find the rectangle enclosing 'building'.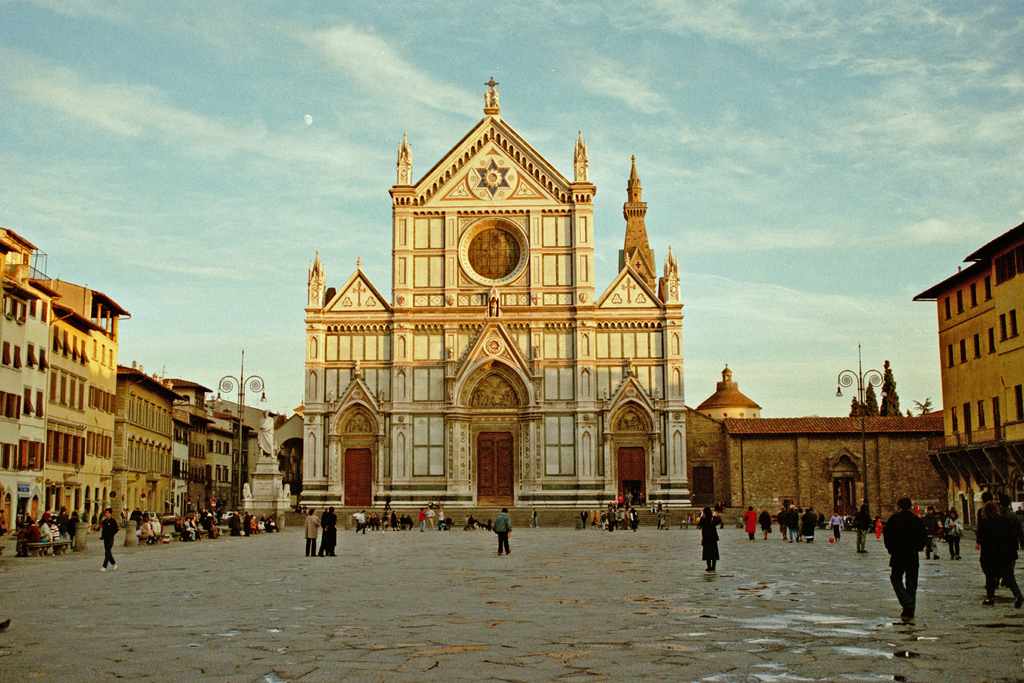
x1=33, y1=281, x2=131, y2=514.
